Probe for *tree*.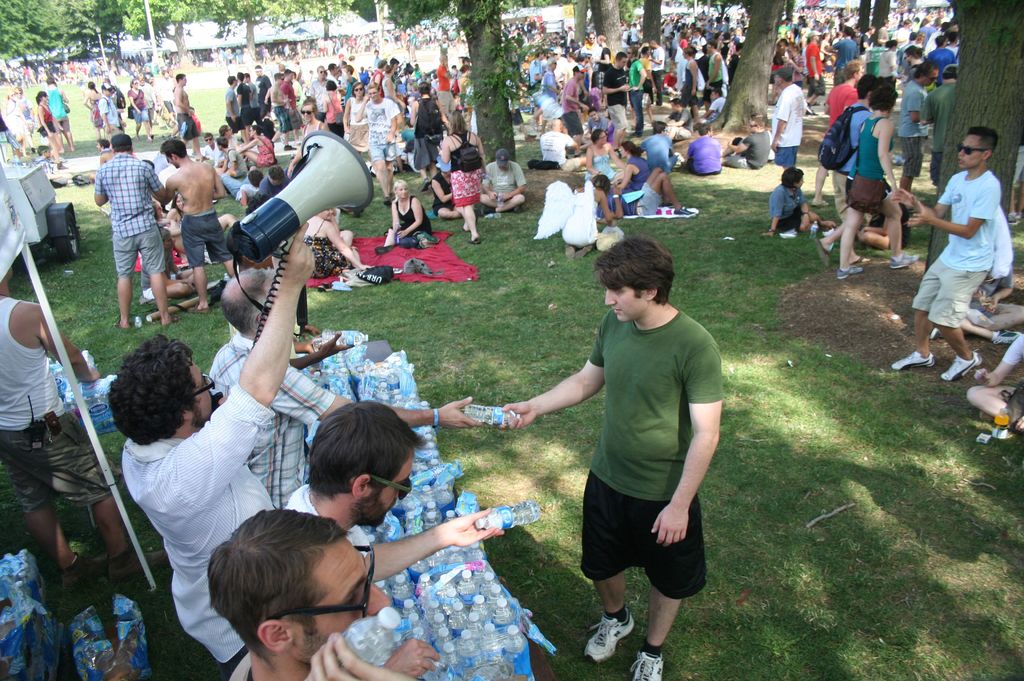
Probe result: <region>436, 0, 509, 180</region>.
